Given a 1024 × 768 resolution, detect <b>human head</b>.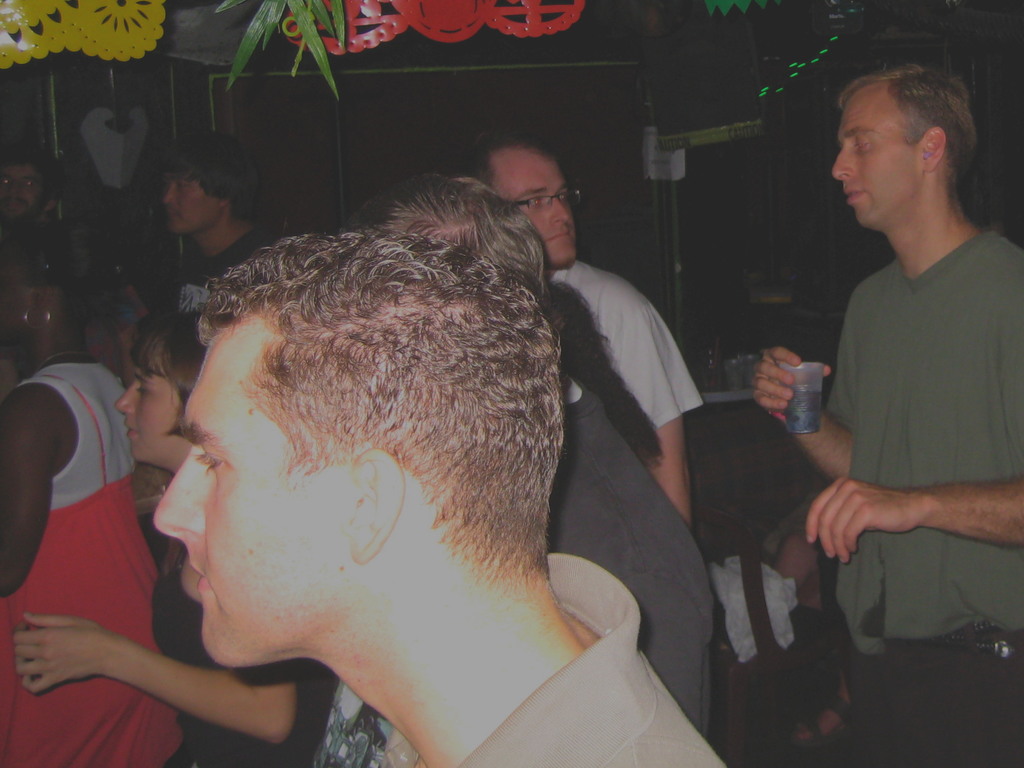
Rect(1, 138, 69, 233).
